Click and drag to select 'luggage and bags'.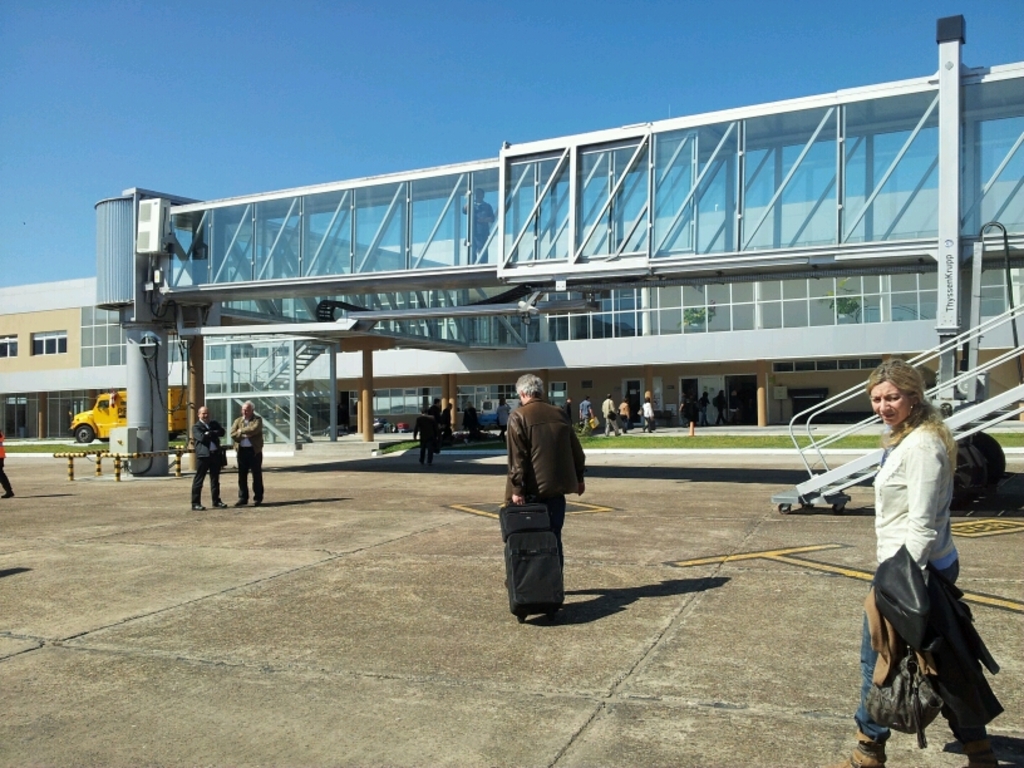
Selection: (x1=506, y1=494, x2=563, y2=612).
